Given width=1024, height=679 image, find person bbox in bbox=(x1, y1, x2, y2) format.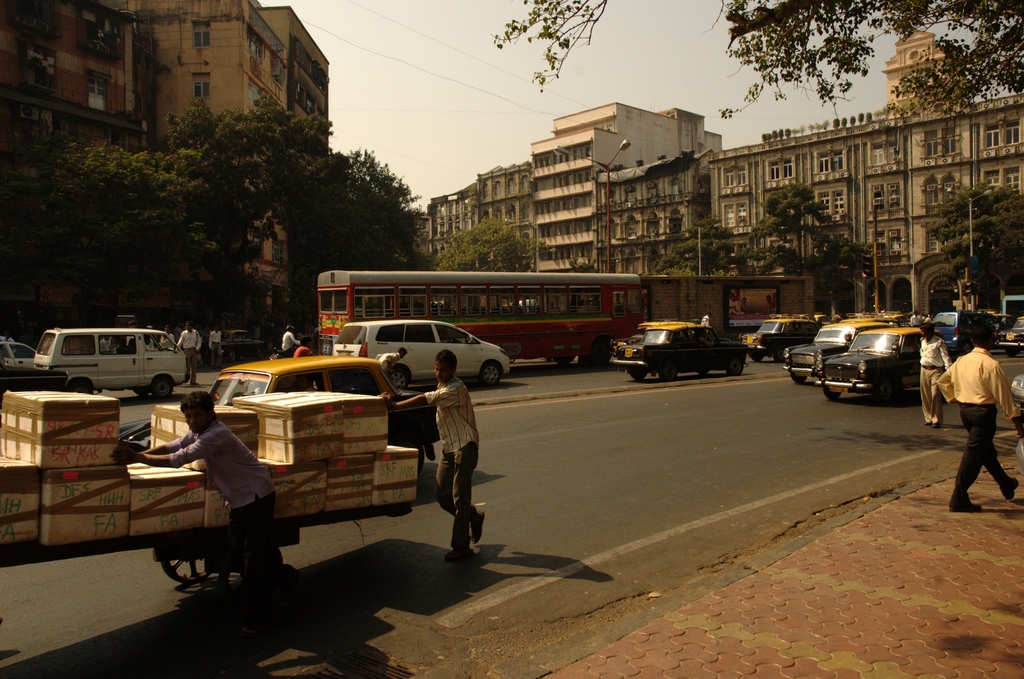
bbox=(915, 321, 950, 426).
